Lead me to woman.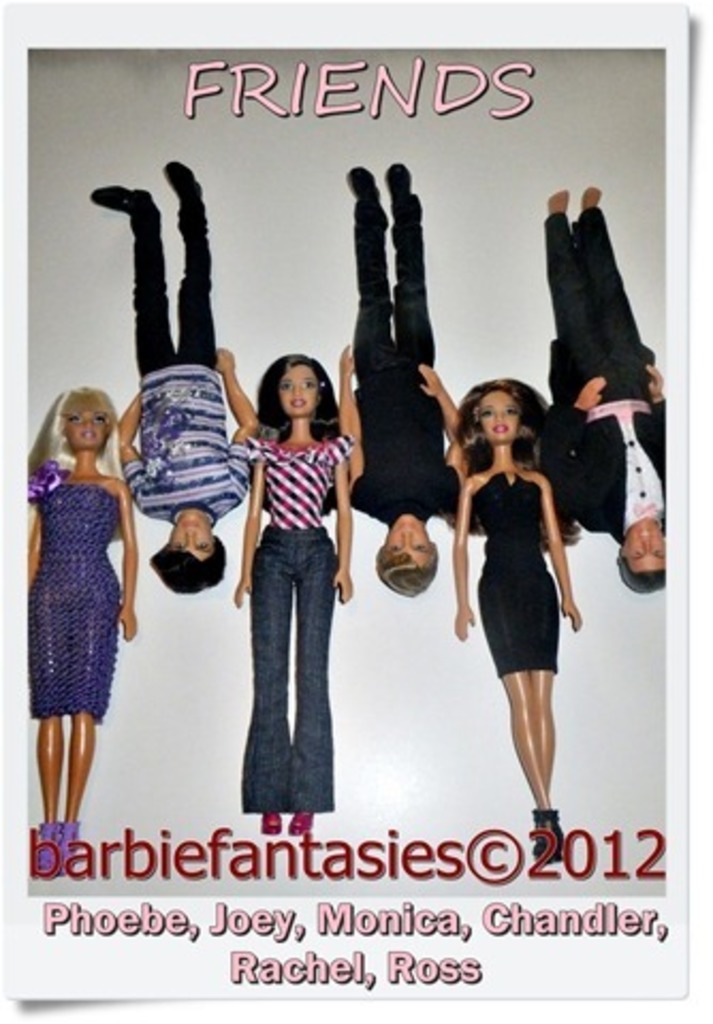
Lead to bbox=(431, 375, 593, 813).
